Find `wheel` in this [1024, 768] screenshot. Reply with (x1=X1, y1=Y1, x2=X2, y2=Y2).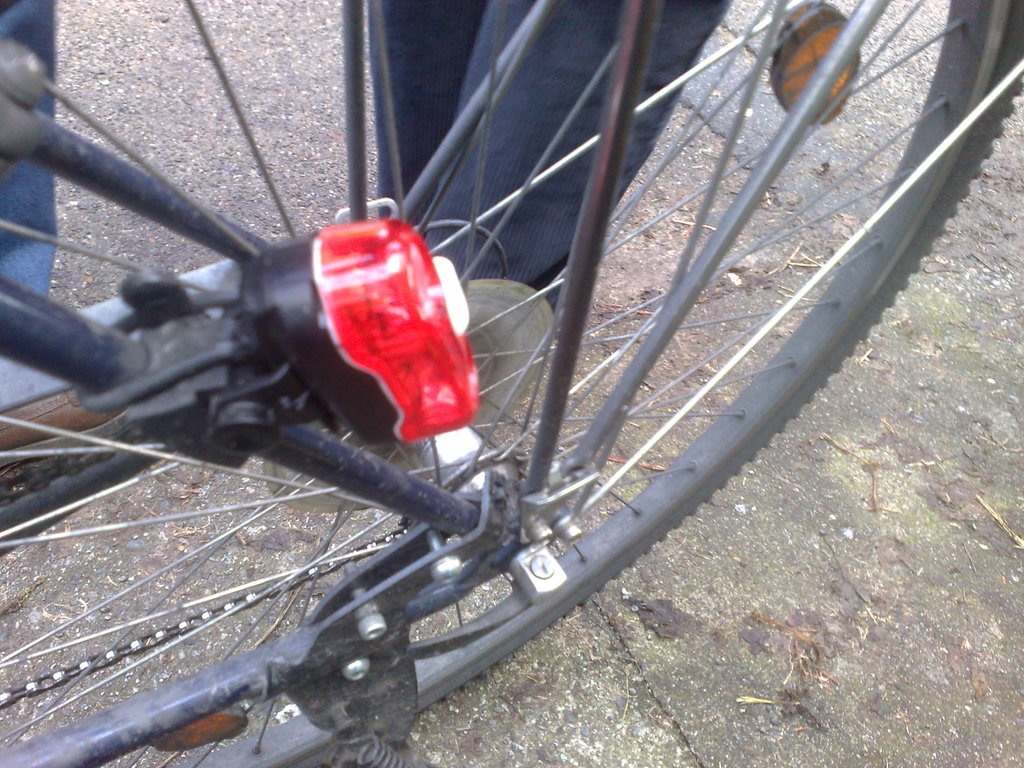
(x1=0, y1=0, x2=1023, y2=767).
